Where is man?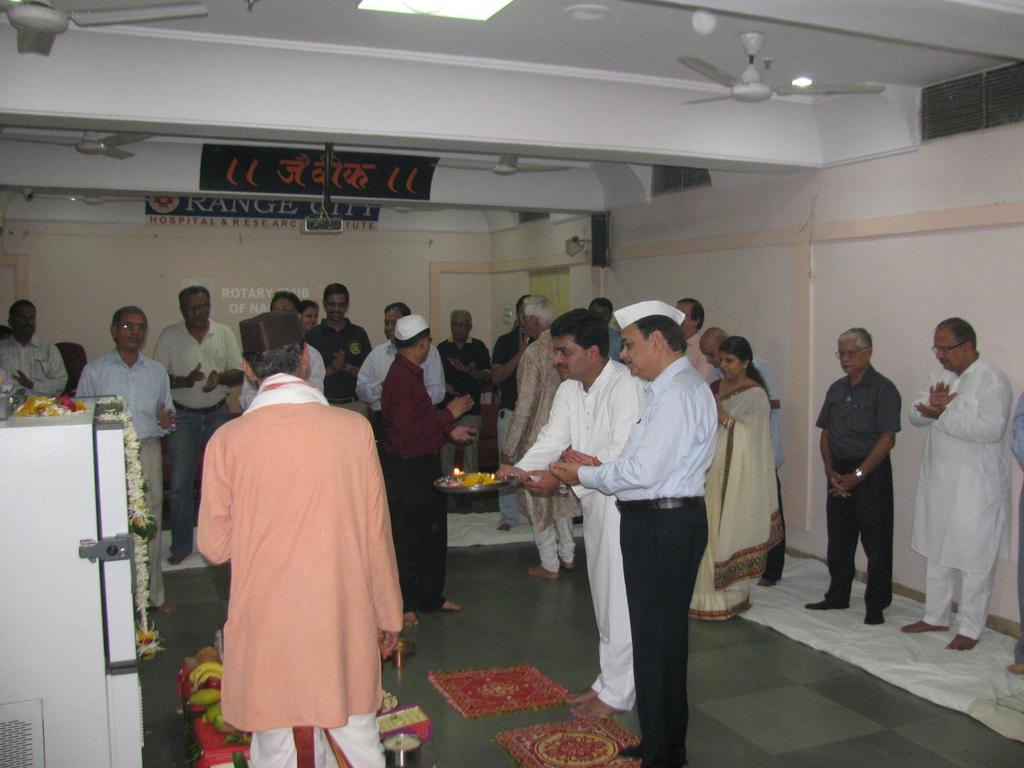
select_region(800, 324, 900, 623).
